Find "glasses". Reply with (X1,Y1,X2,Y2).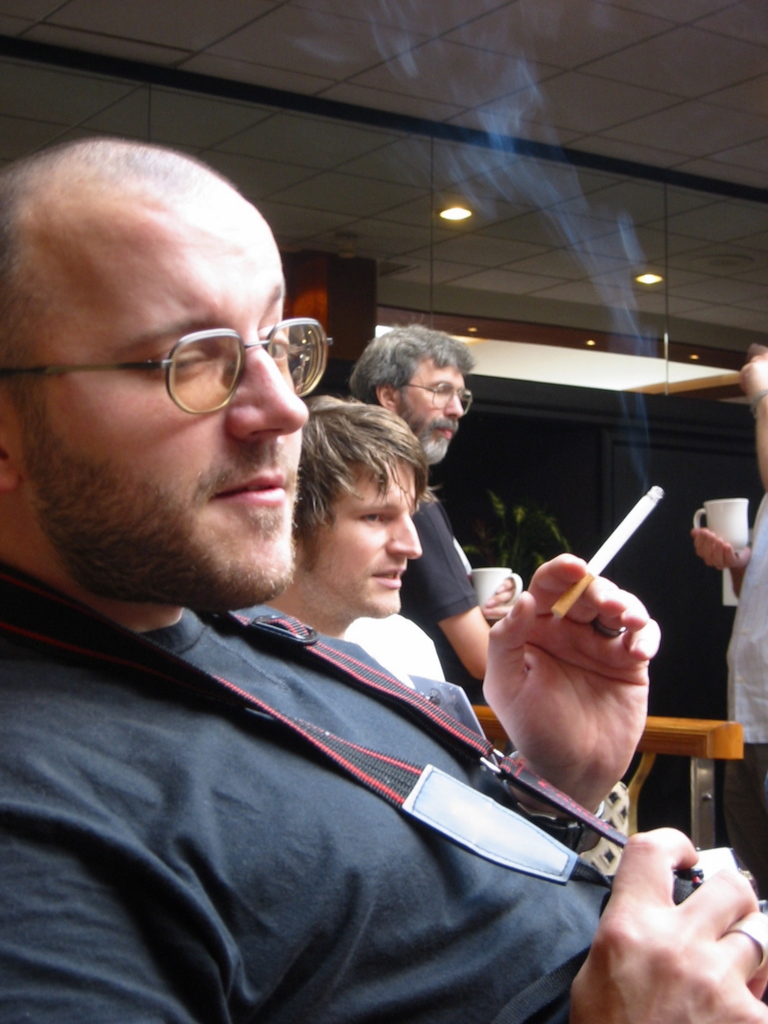
(44,298,319,401).
